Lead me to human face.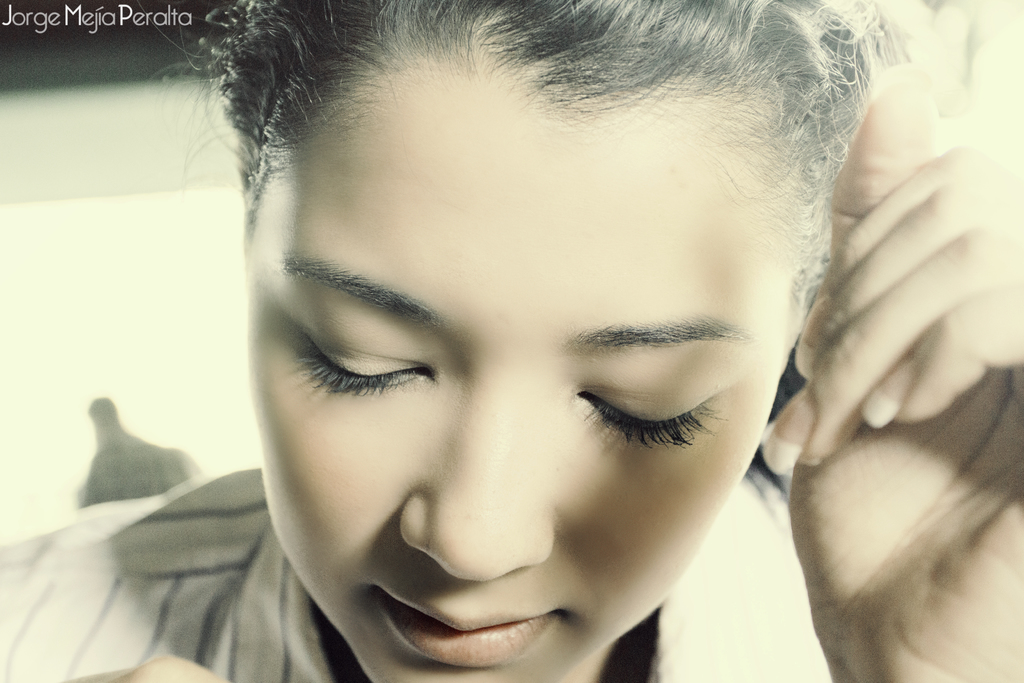
Lead to left=244, top=54, right=798, bottom=682.
